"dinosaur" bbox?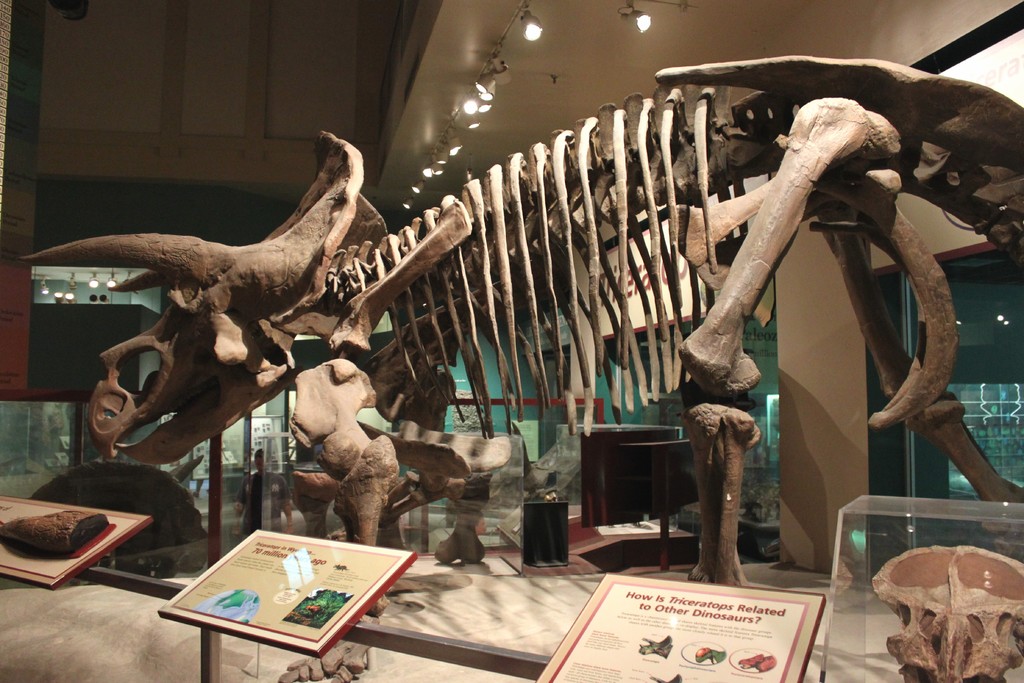
bbox(20, 52, 1023, 588)
